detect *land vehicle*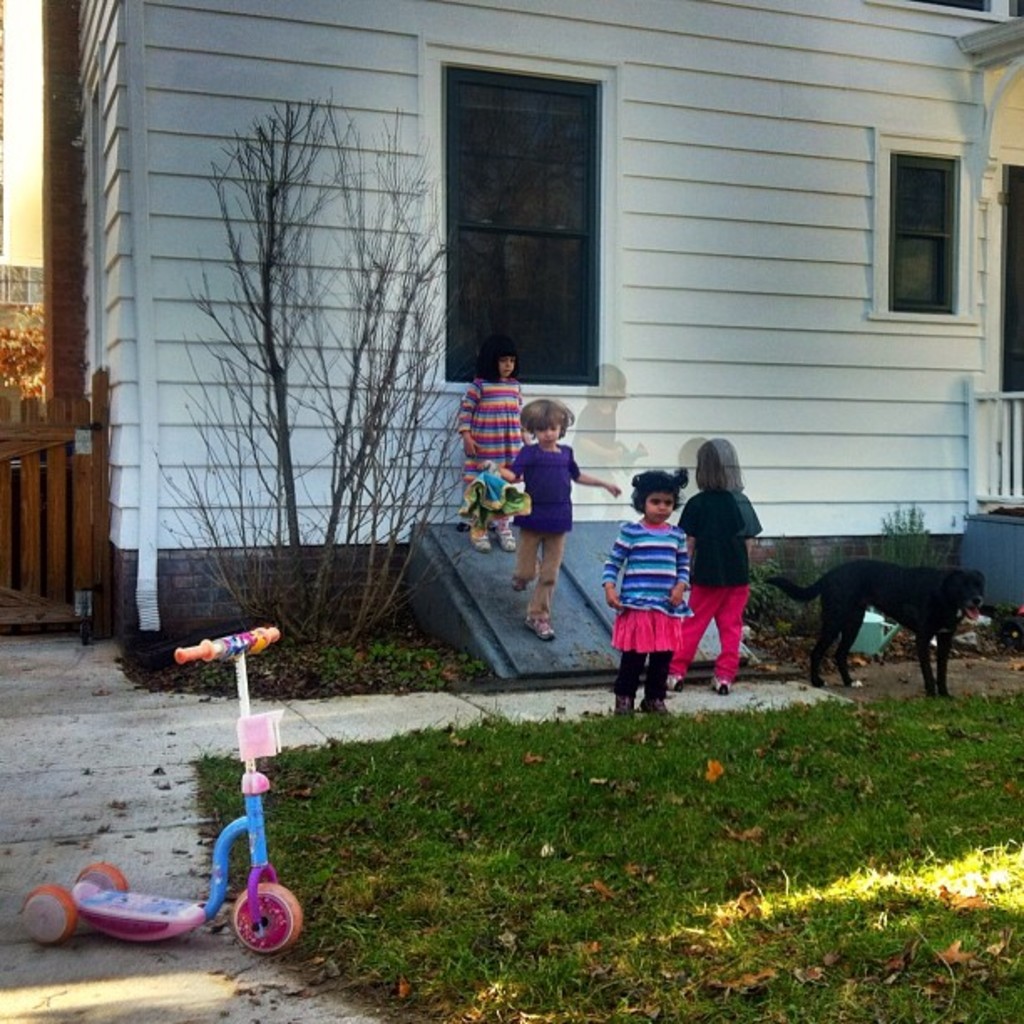
15:619:298:925
